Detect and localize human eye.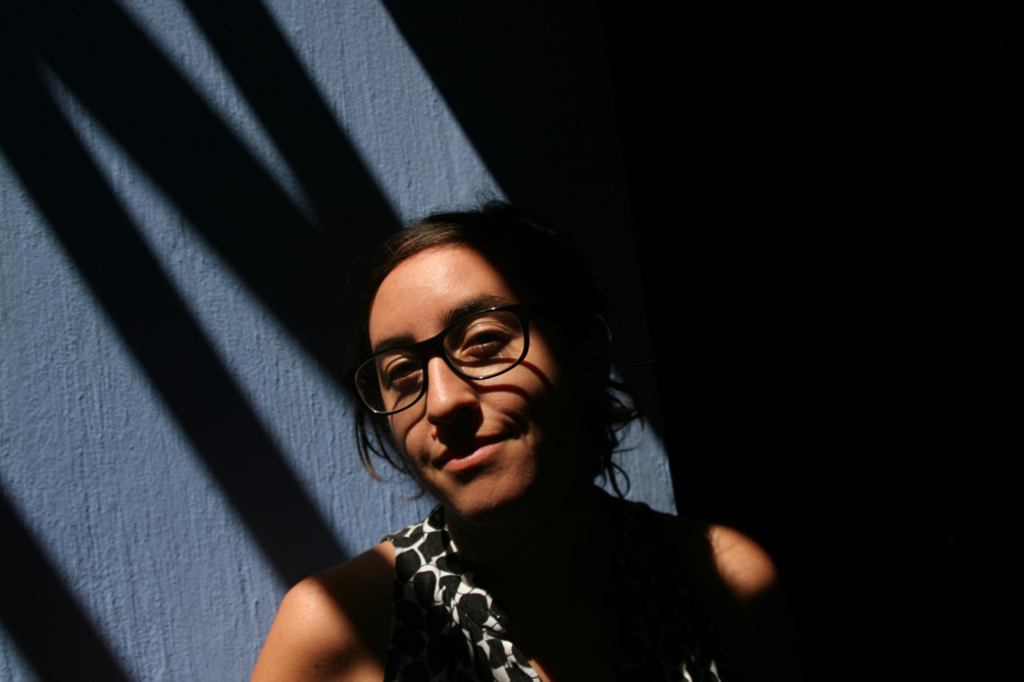
Localized at detection(455, 312, 514, 361).
